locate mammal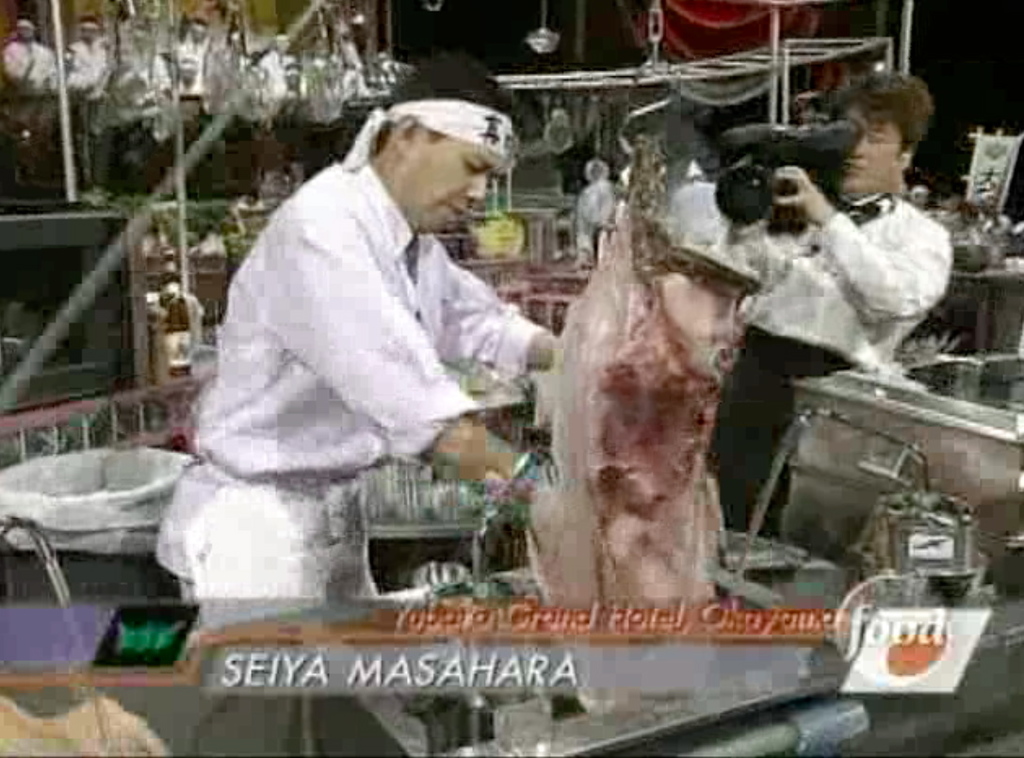
(713,72,952,542)
